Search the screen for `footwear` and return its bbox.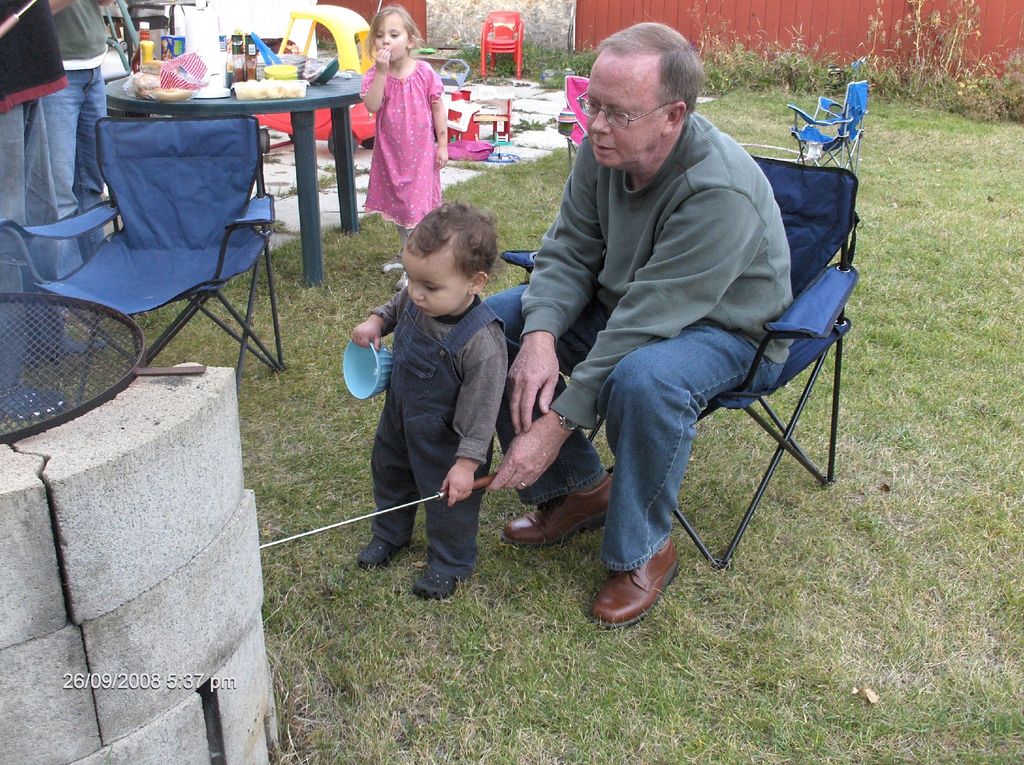
Found: left=355, top=535, right=406, bottom=573.
